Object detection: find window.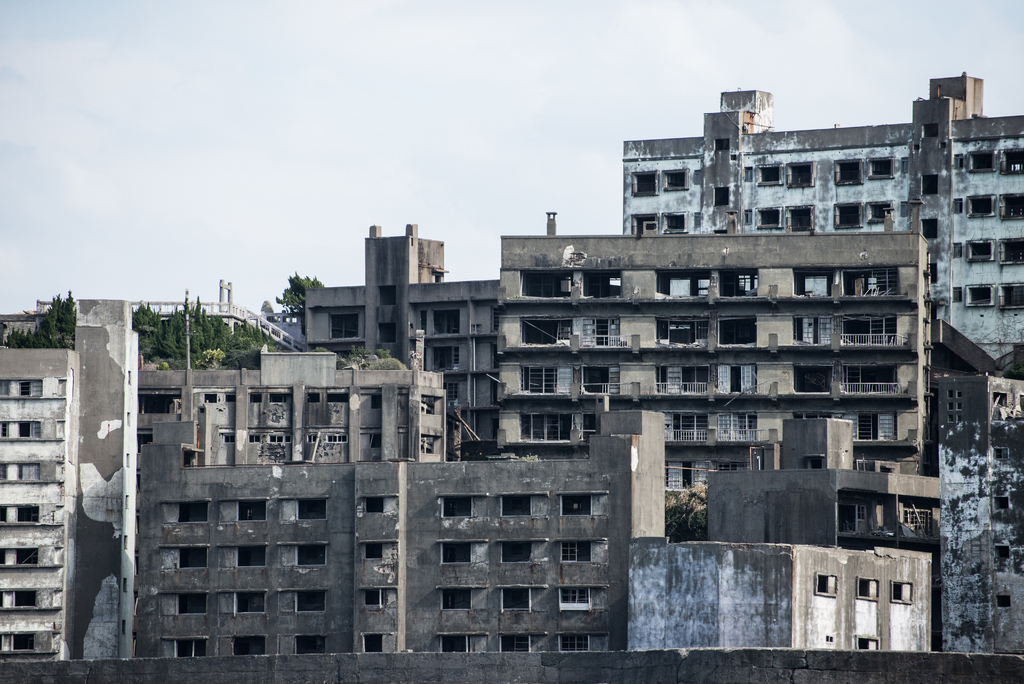
BBox(440, 533, 475, 569).
